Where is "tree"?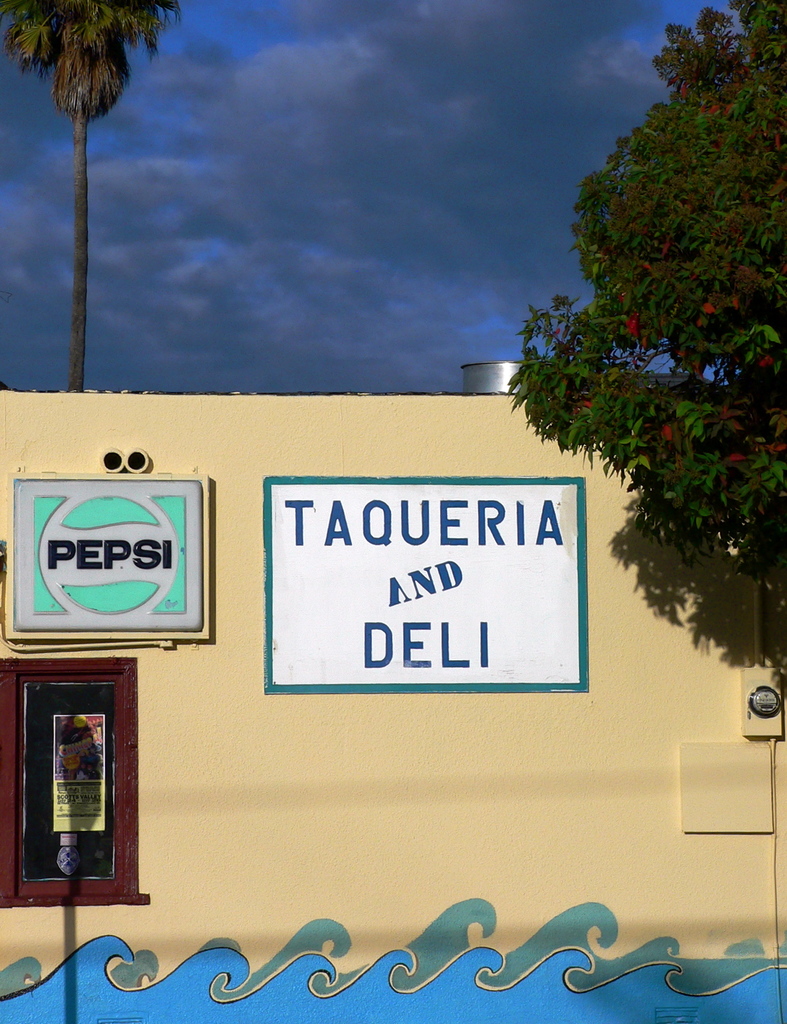
bbox=(0, 0, 170, 393).
